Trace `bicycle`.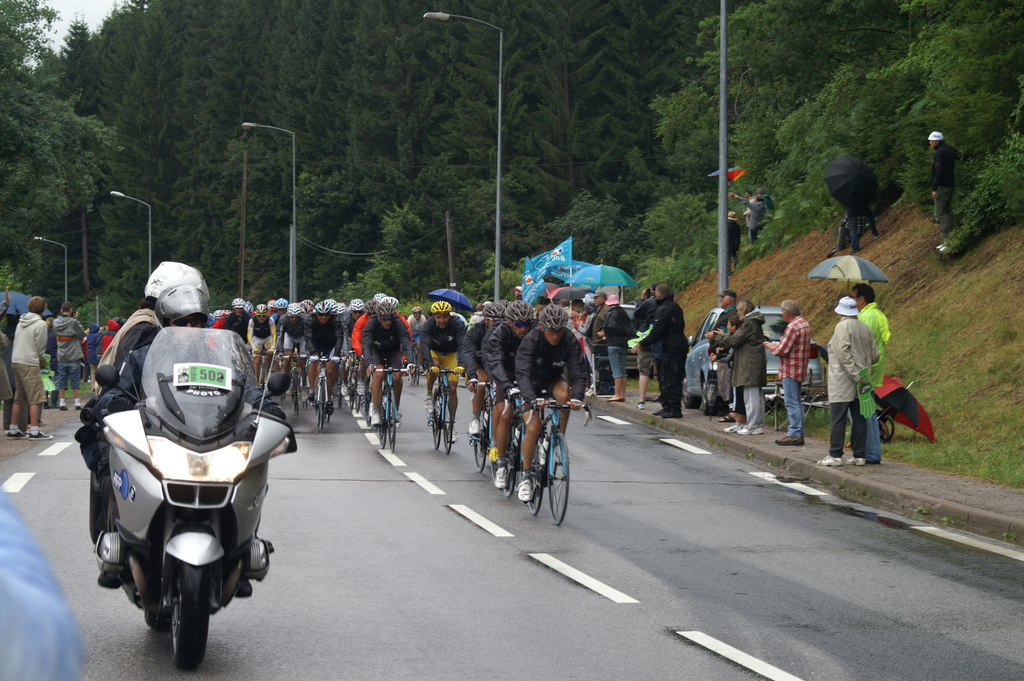
Traced to <bbox>368, 364, 411, 460</bbox>.
